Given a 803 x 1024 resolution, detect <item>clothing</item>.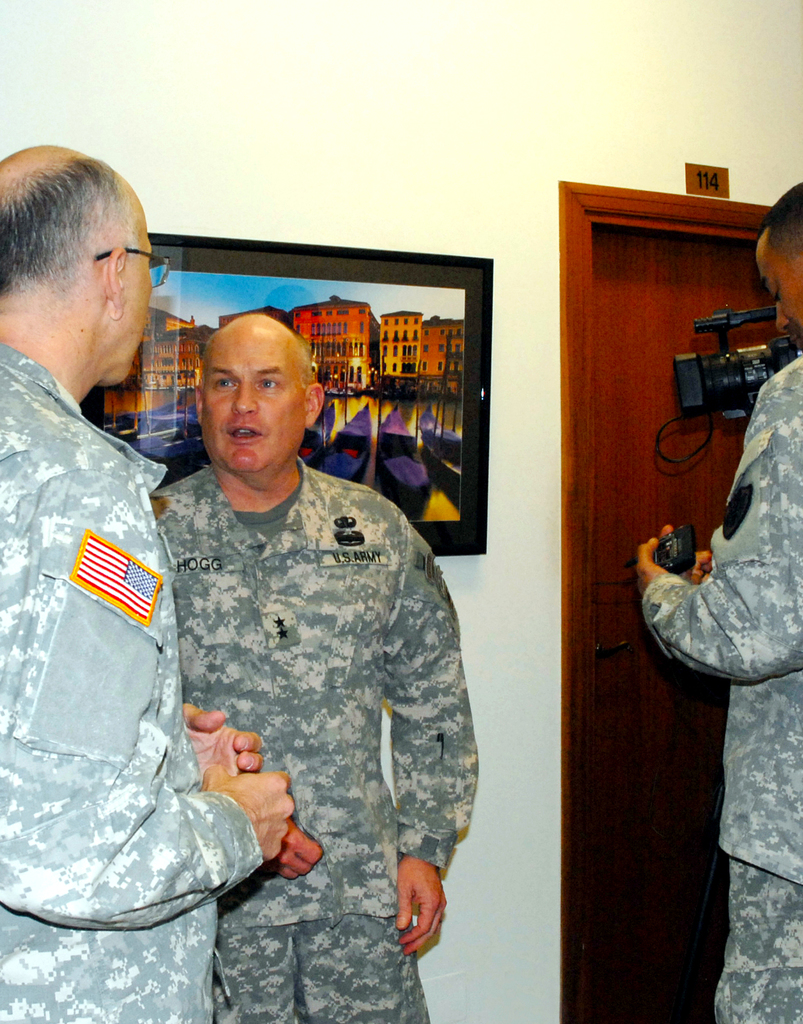
(635, 344, 802, 1023).
